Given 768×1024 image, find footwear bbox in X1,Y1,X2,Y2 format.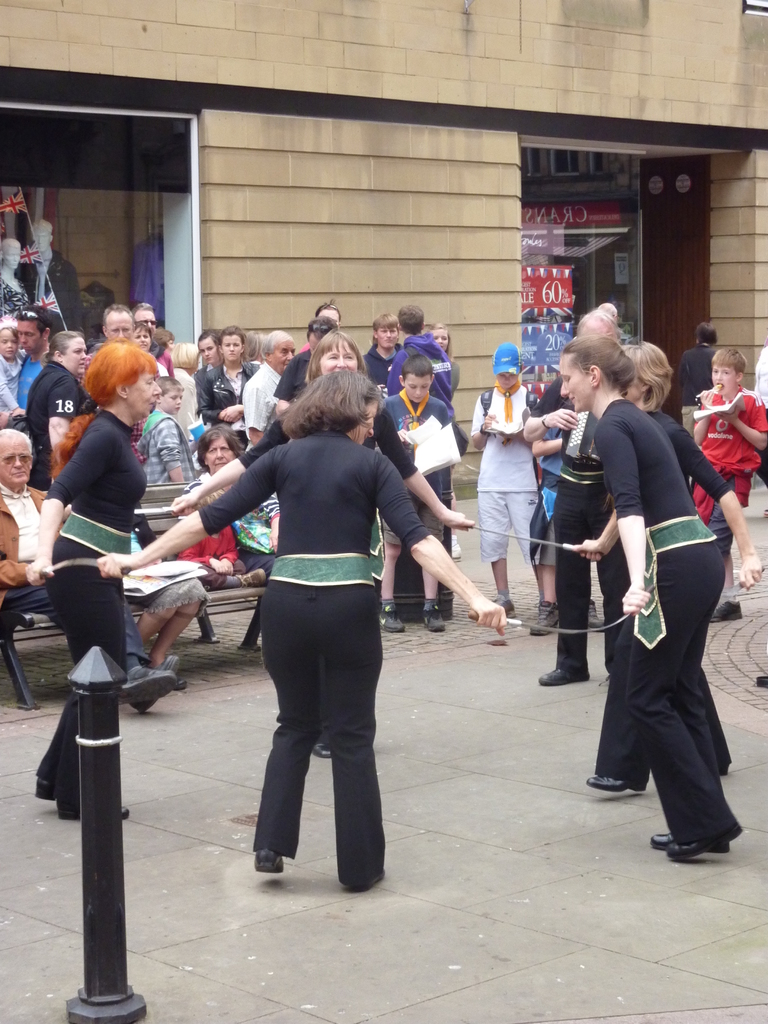
452,541,458,561.
